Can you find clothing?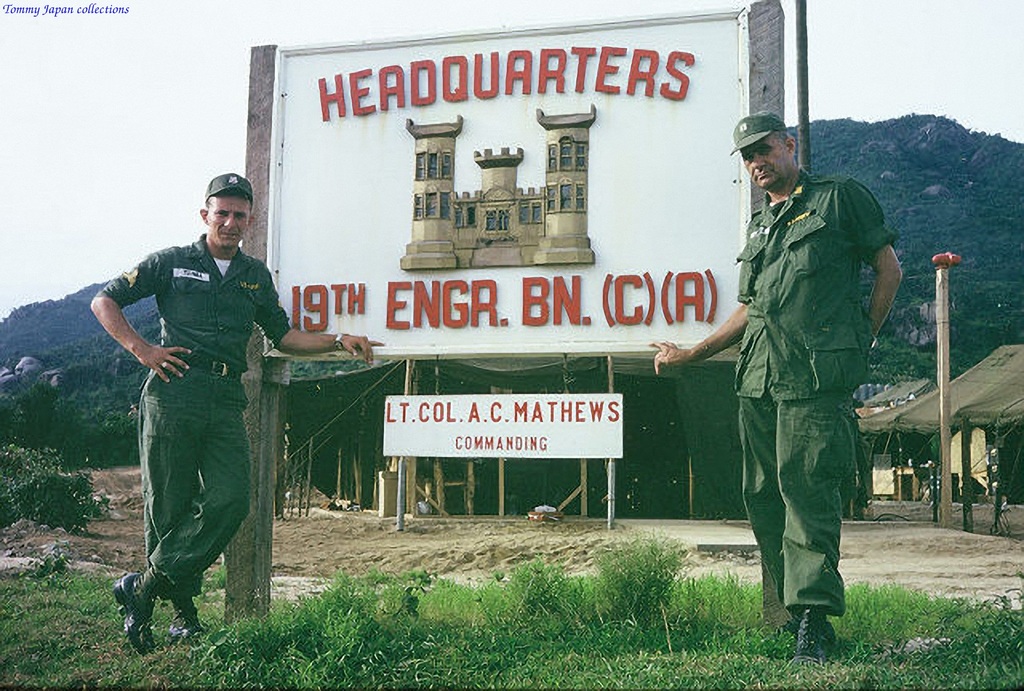
Yes, bounding box: 732/167/897/610.
